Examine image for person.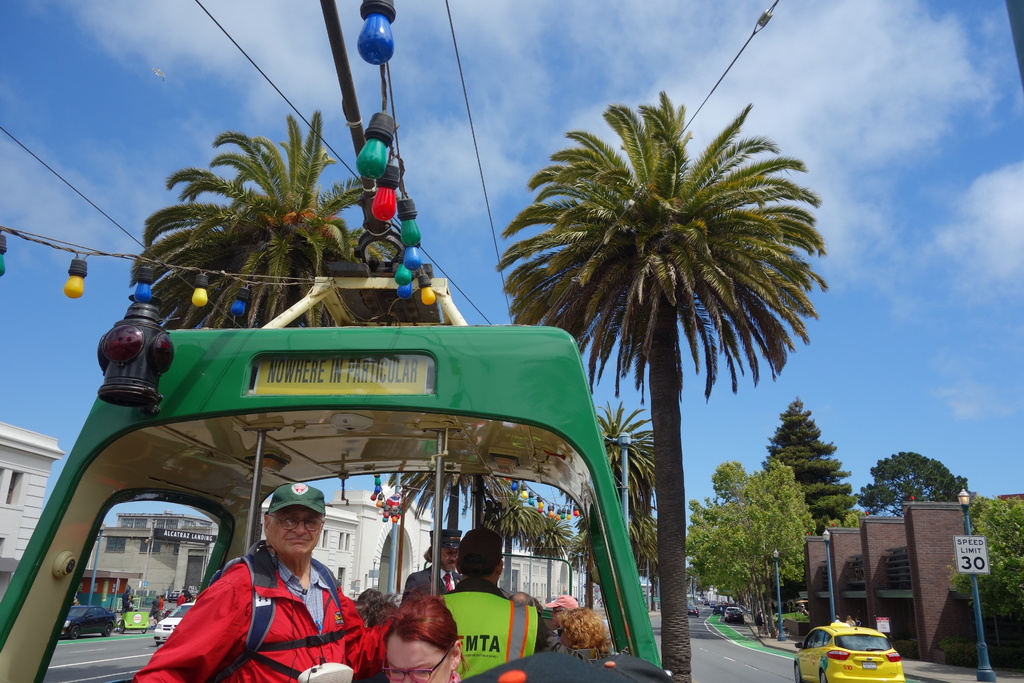
Examination result: [513, 591, 536, 598].
